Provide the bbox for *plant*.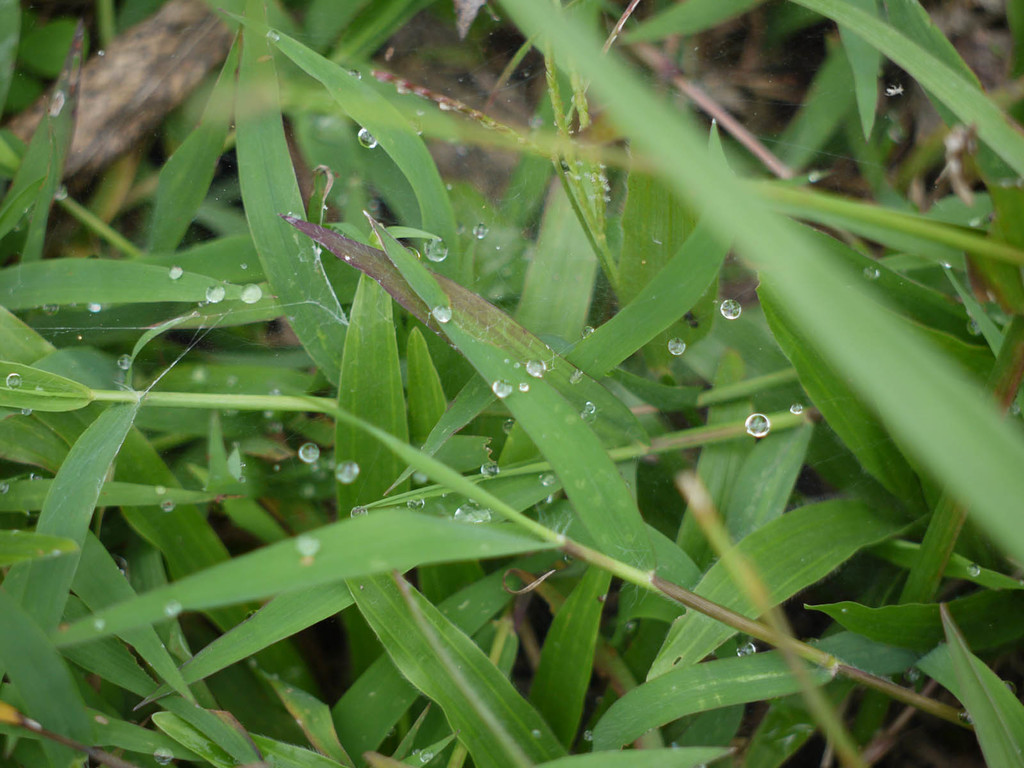
[0, 0, 1023, 767].
